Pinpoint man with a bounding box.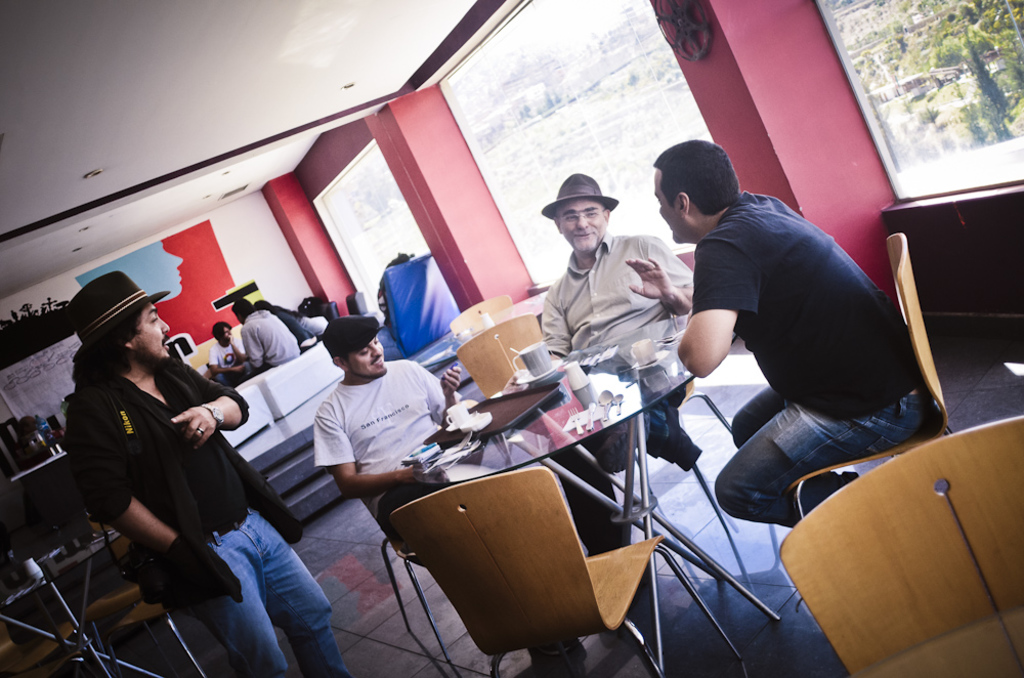
box=[55, 266, 353, 677].
